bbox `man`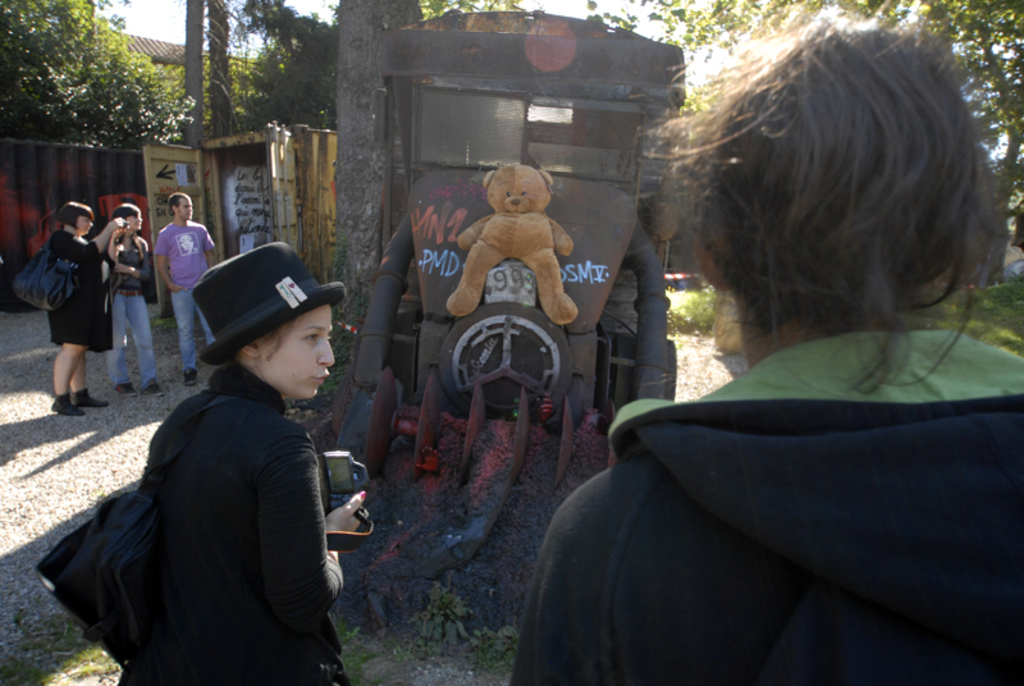
<box>156,195,216,387</box>
